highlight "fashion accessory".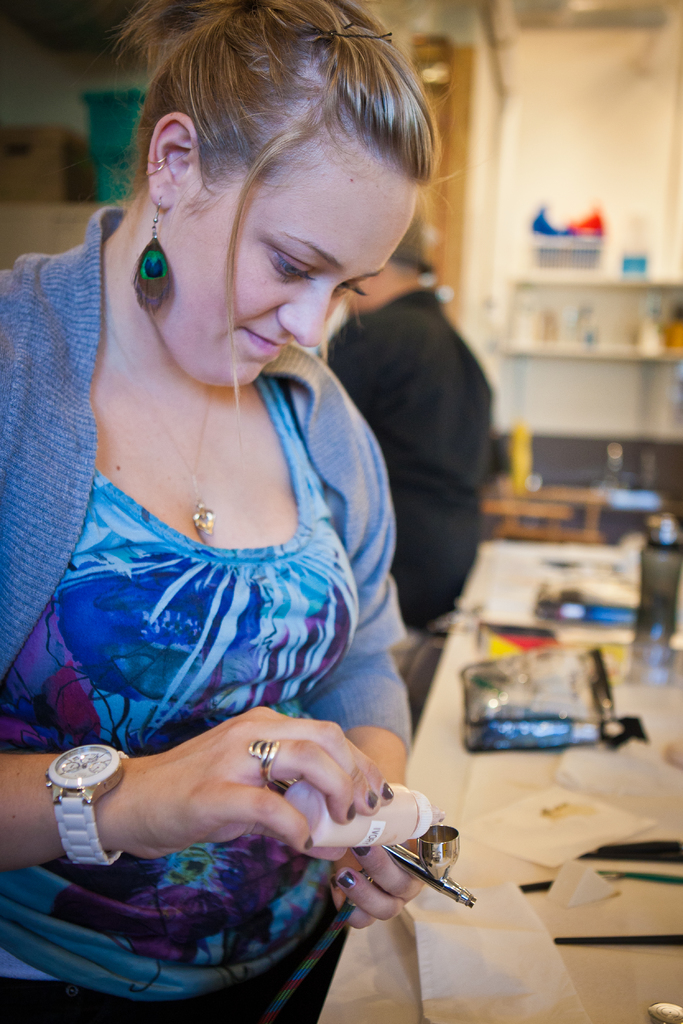
Highlighted region: select_region(331, 874, 339, 889).
